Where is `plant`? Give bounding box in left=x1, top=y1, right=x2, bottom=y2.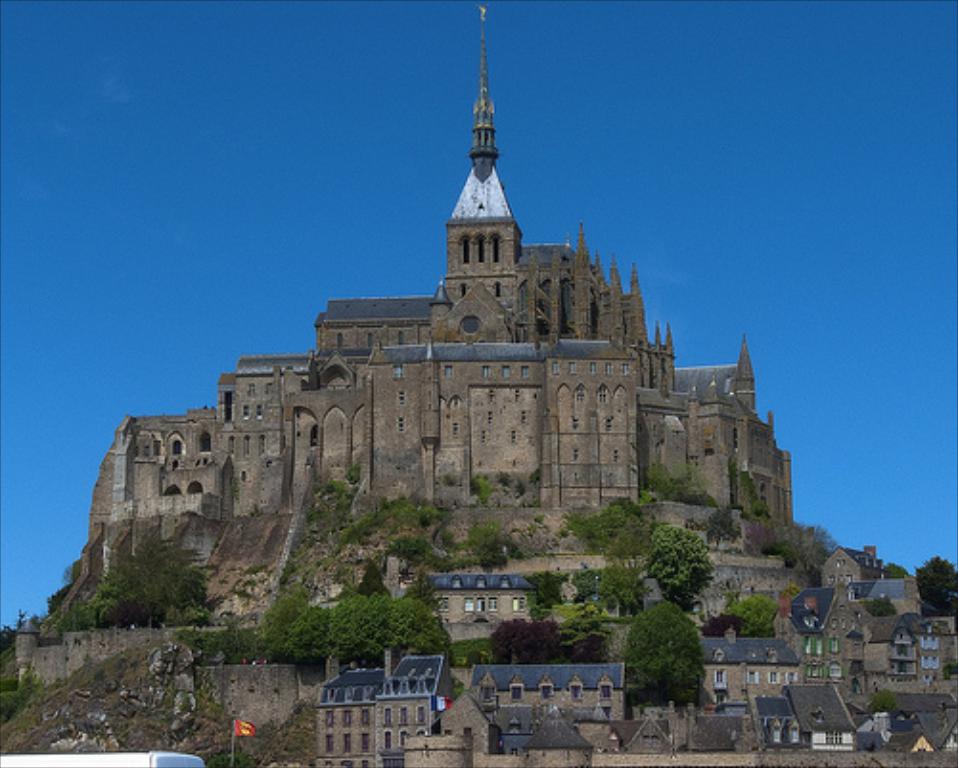
left=868, top=691, right=897, bottom=714.
